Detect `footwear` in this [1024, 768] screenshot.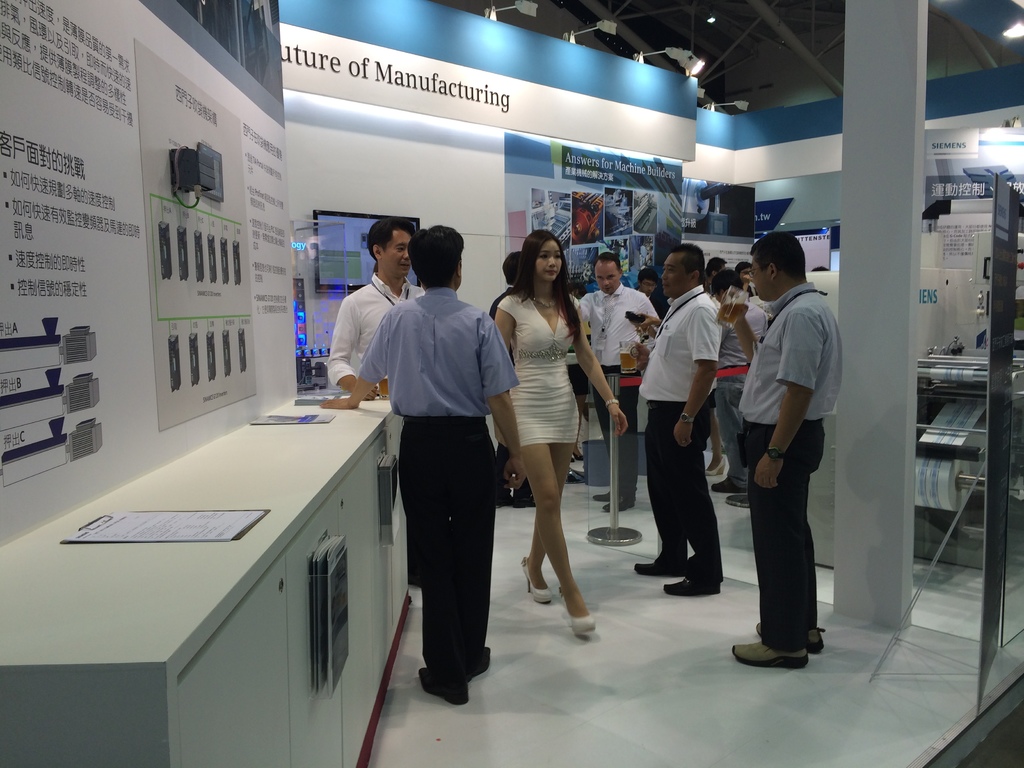
Detection: BBox(572, 451, 583, 465).
